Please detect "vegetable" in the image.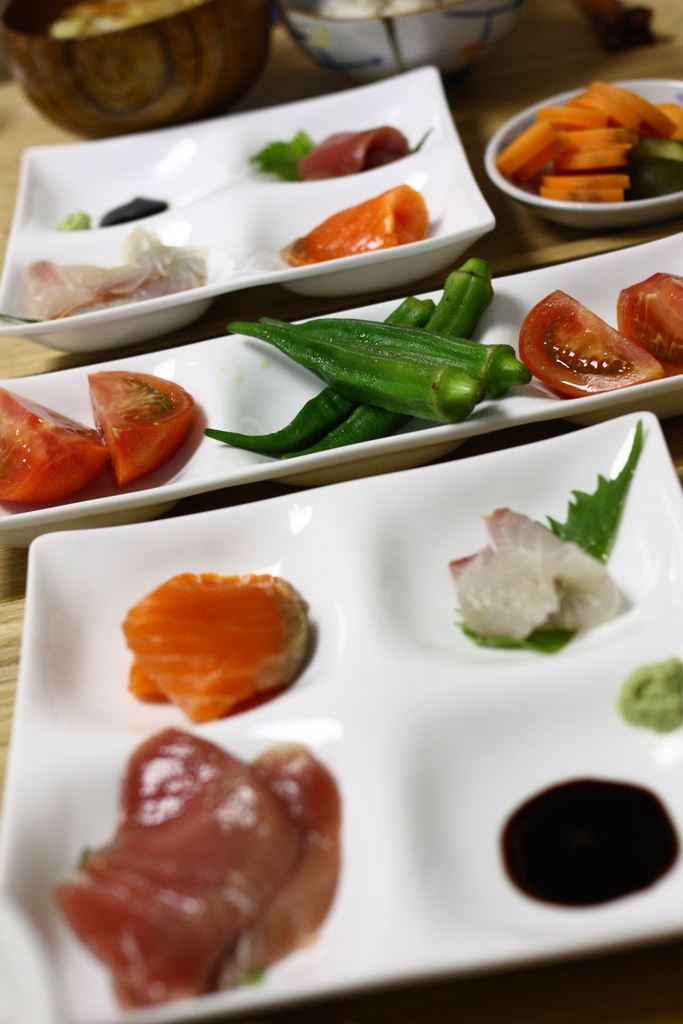
box=[89, 366, 193, 492].
